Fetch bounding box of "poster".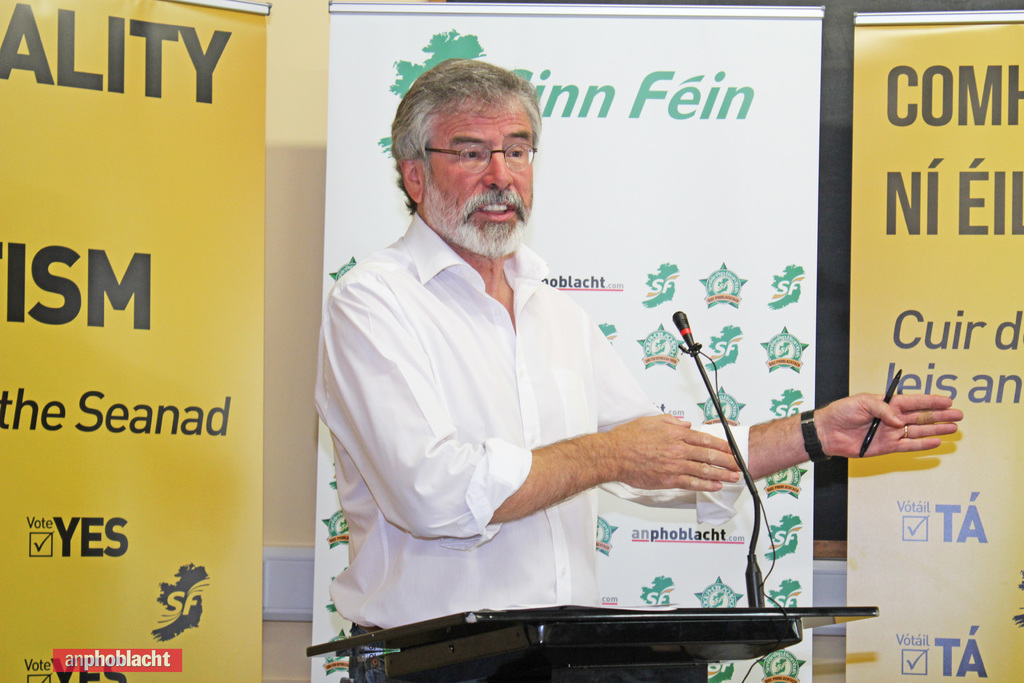
Bbox: select_region(0, 0, 271, 682).
